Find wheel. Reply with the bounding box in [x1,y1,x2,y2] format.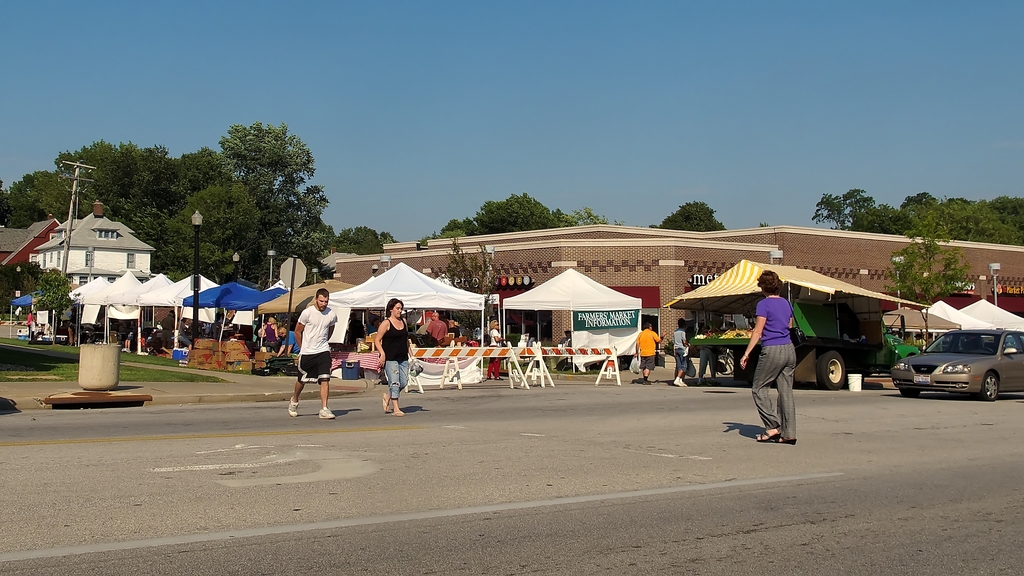
[716,351,736,376].
